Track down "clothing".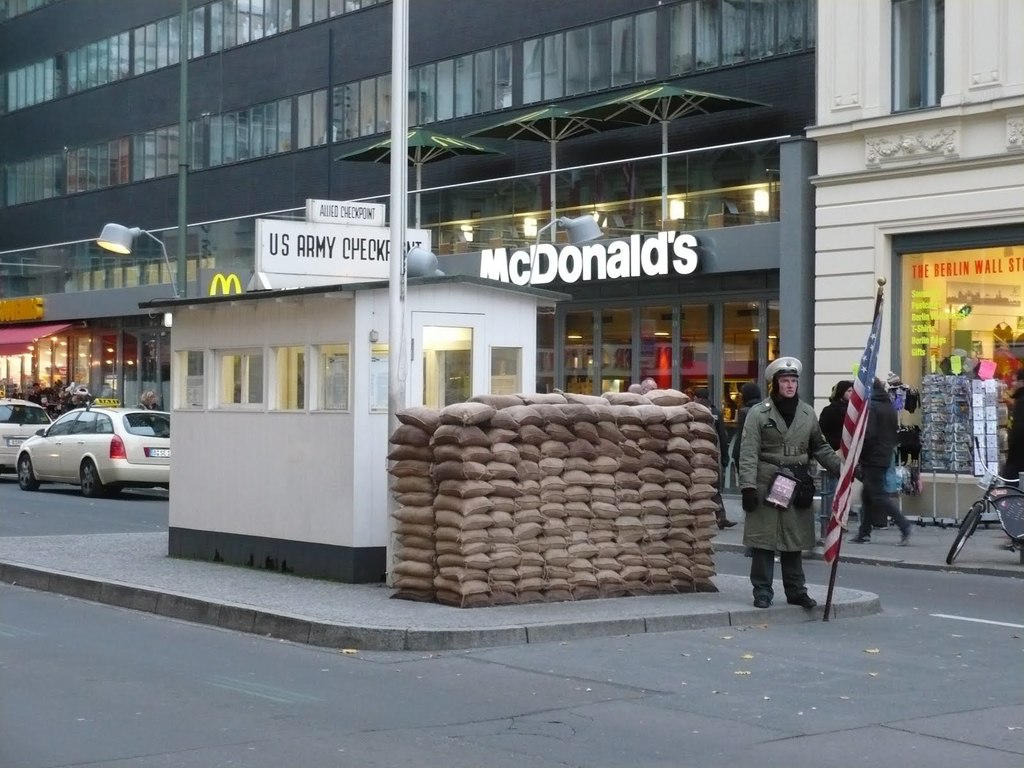
Tracked to Rect(732, 401, 758, 473).
